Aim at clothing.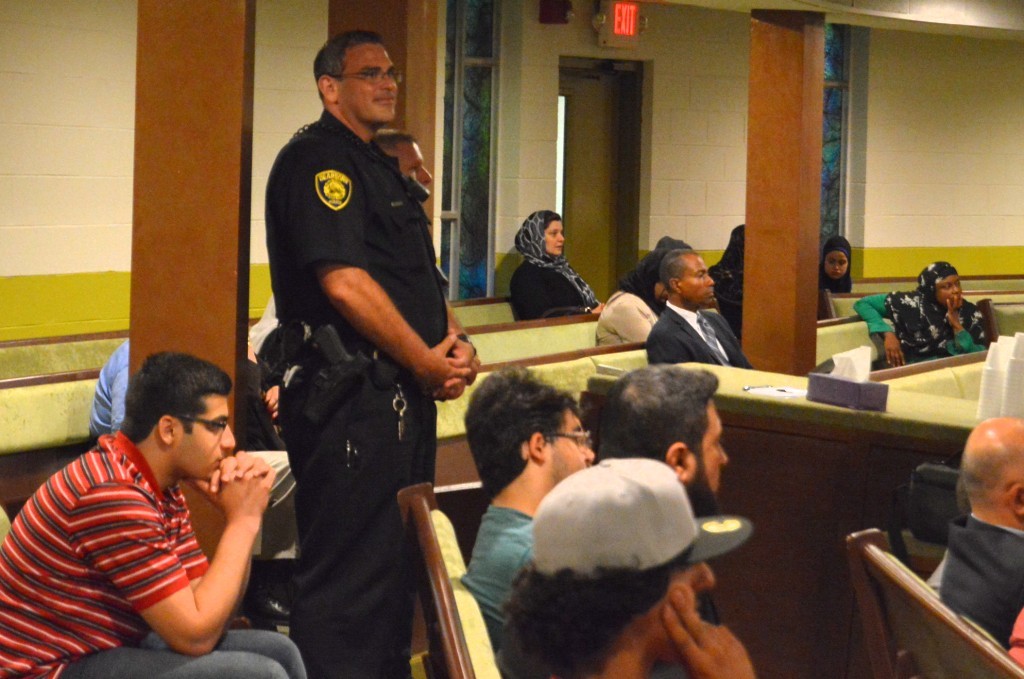
Aimed at crop(508, 216, 602, 317).
